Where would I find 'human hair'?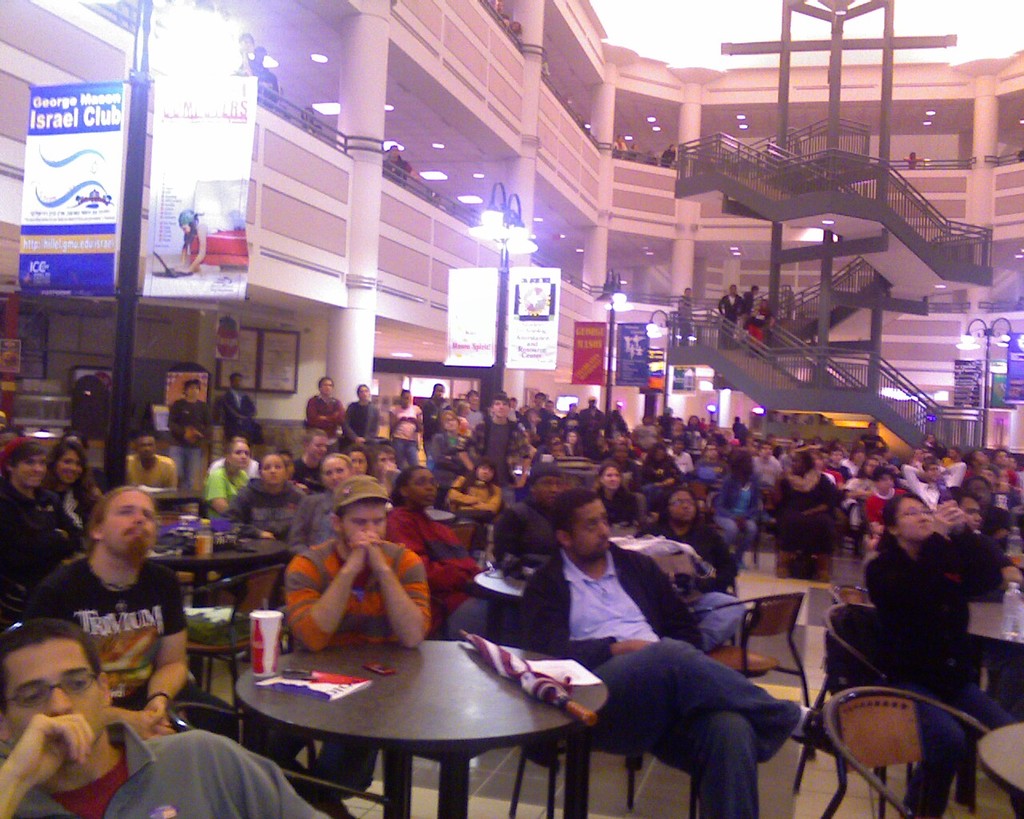
At [656, 485, 702, 524].
